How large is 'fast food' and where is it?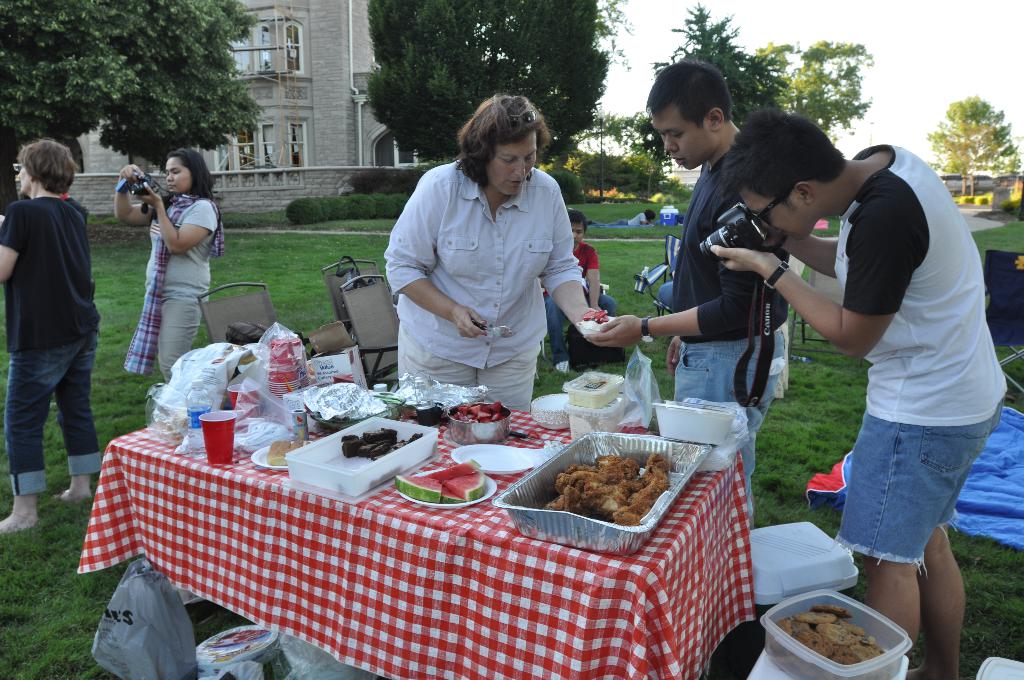
Bounding box: detection(456, 403, 513, 426).
